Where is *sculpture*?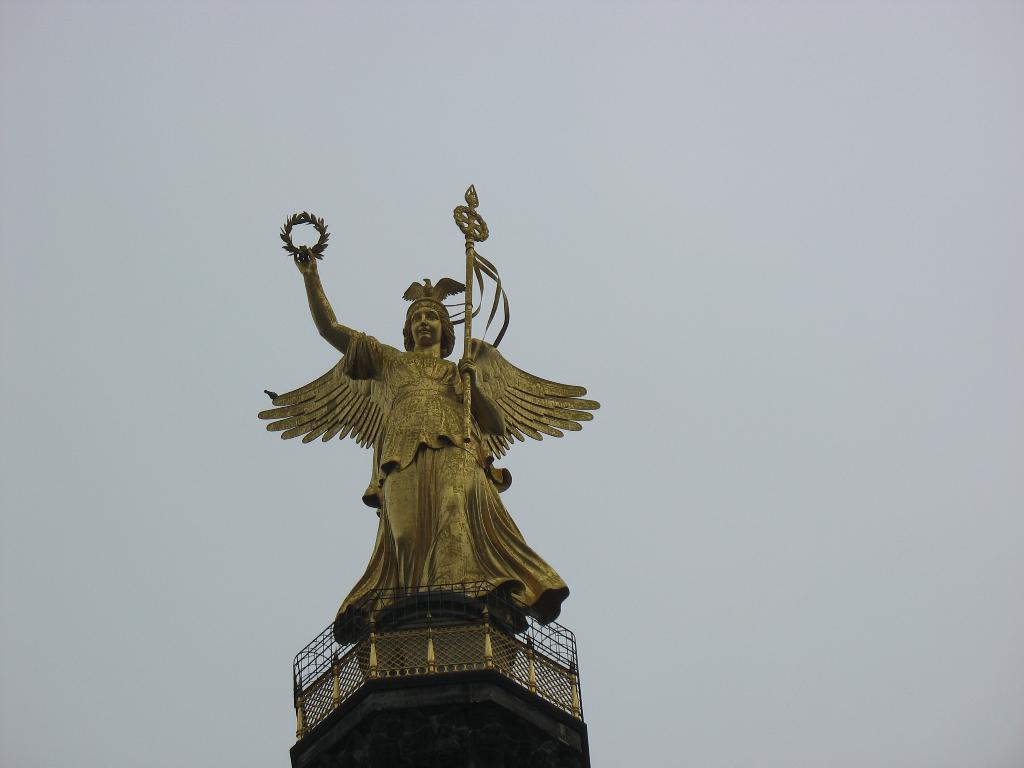
crop(230, 188, 536, 687).
